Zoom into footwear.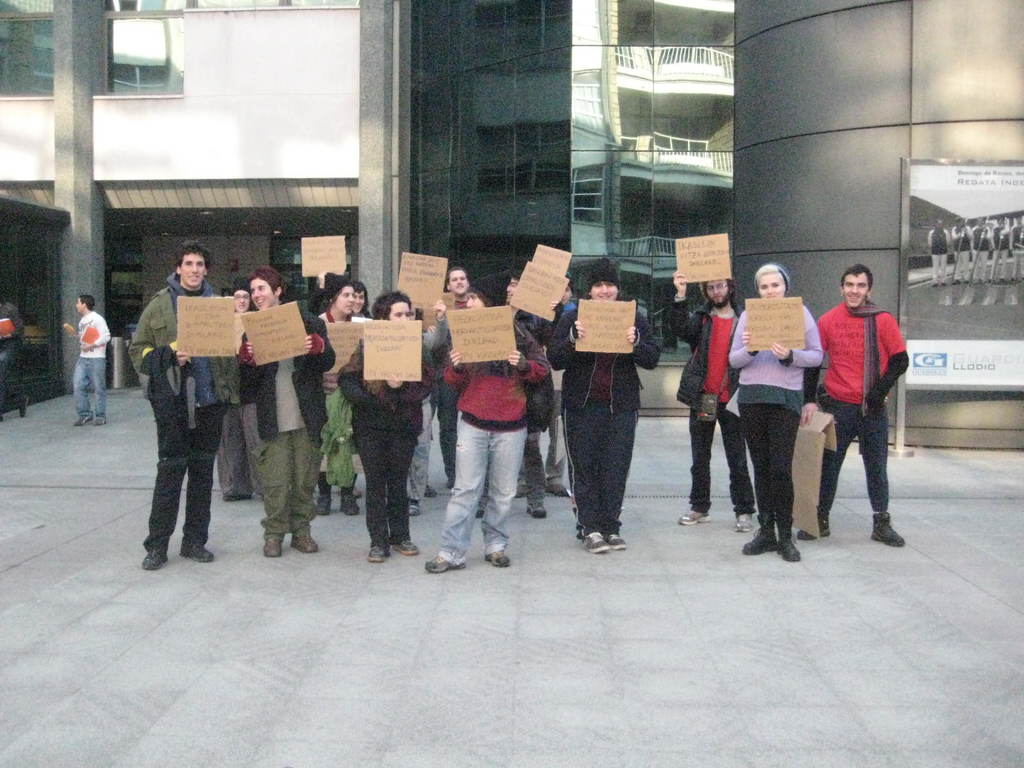
Zoom target: (180,546,216,561).
